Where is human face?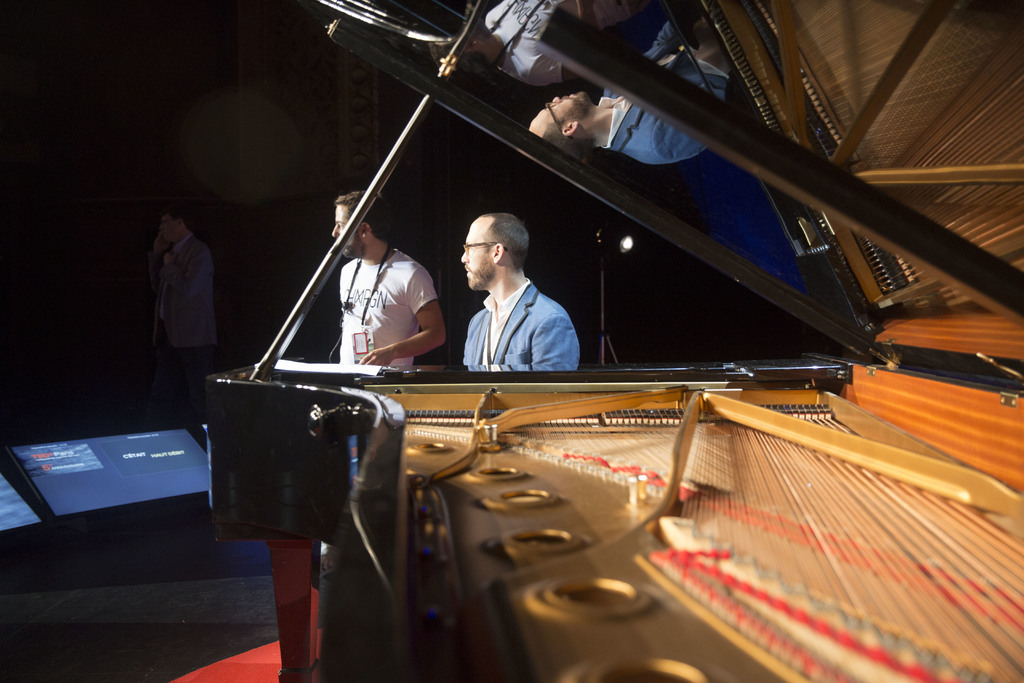
bbox(330, 207, 359, 258).
